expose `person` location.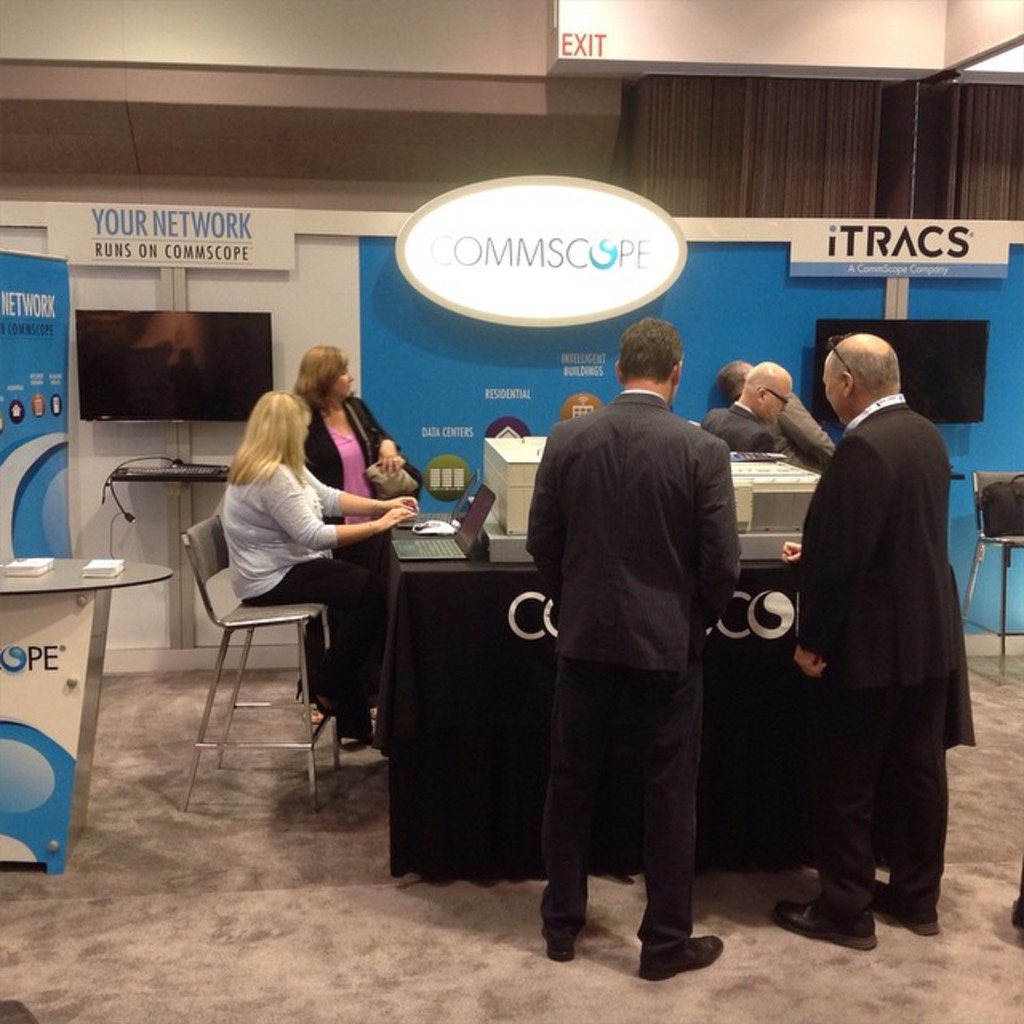
Exposed at 512:307:758:971.
